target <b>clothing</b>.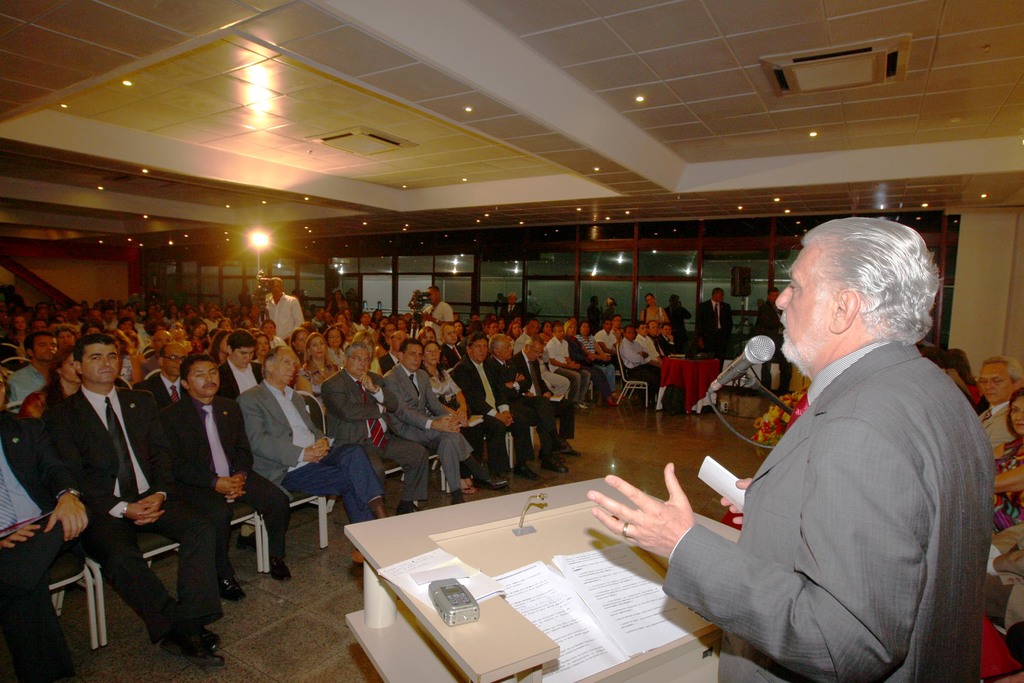
Target region: 418:299:447:340.
